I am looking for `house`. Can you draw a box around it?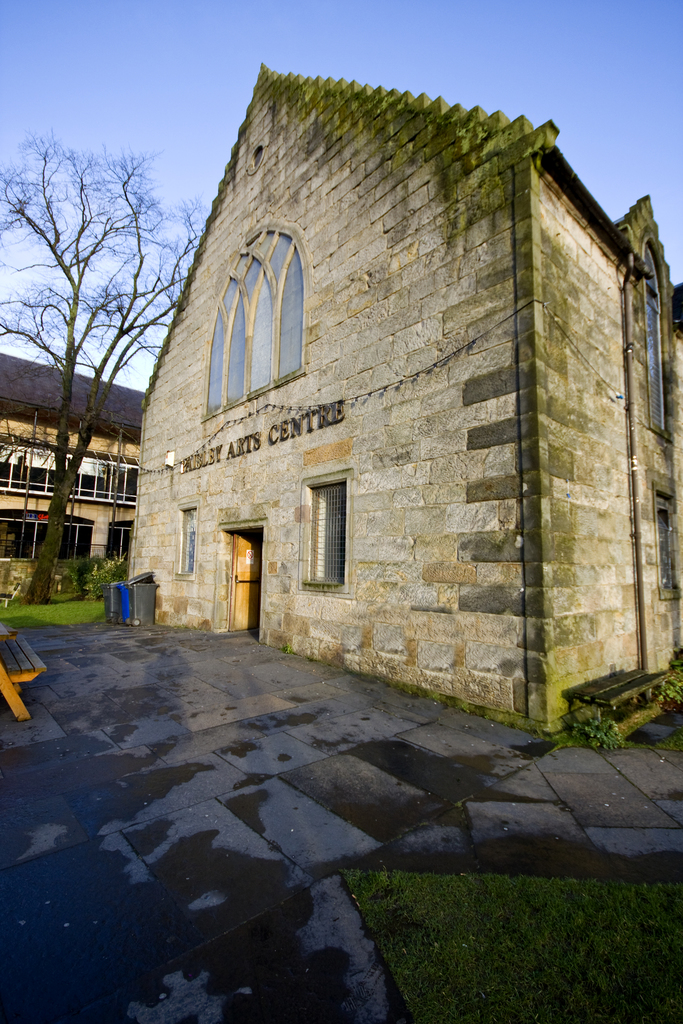
Sure, the bounding box is (123, 44, 666, 787).
